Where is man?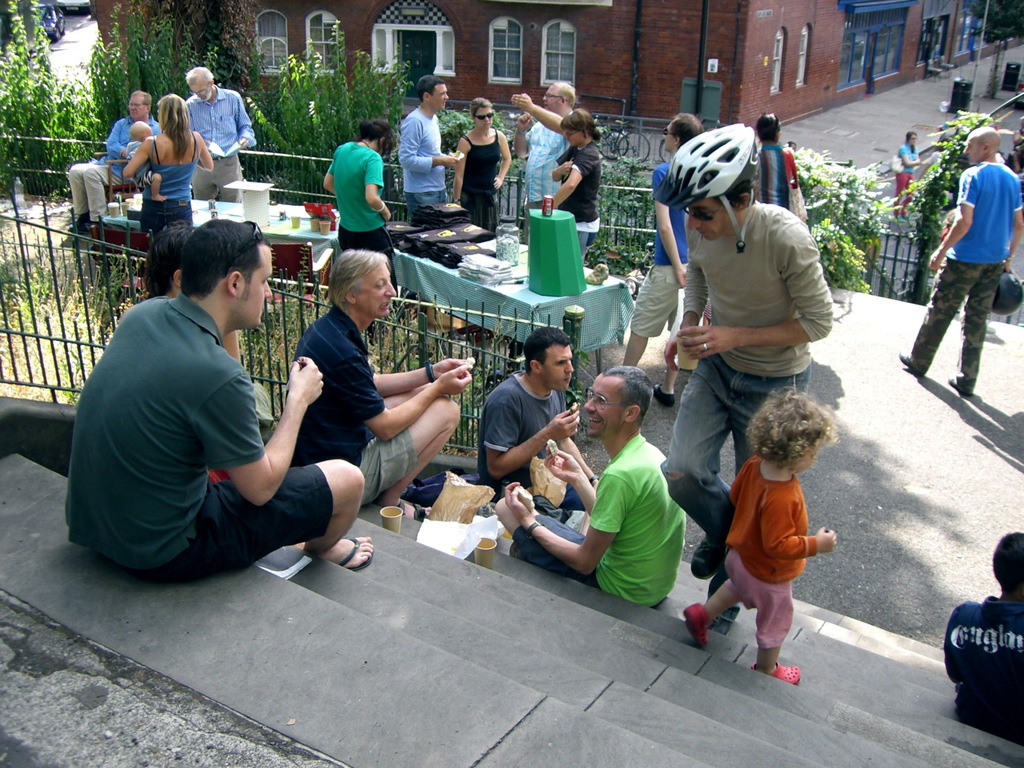
[x1=69, y1=209, x2=355, y2=604].
